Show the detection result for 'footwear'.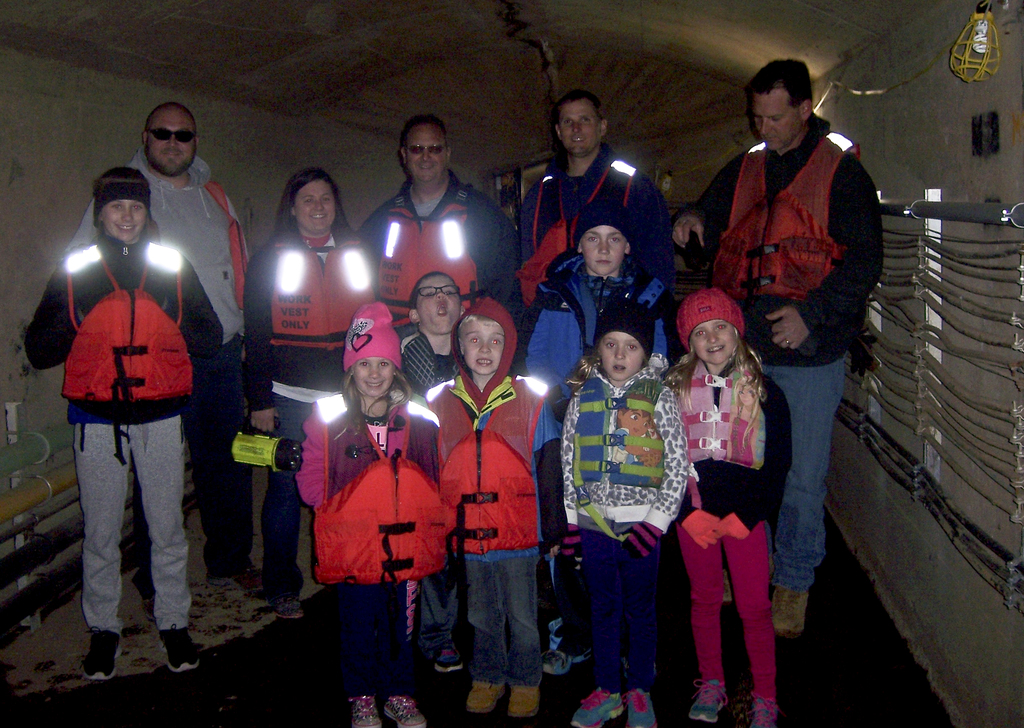
(146,596,159,624).
